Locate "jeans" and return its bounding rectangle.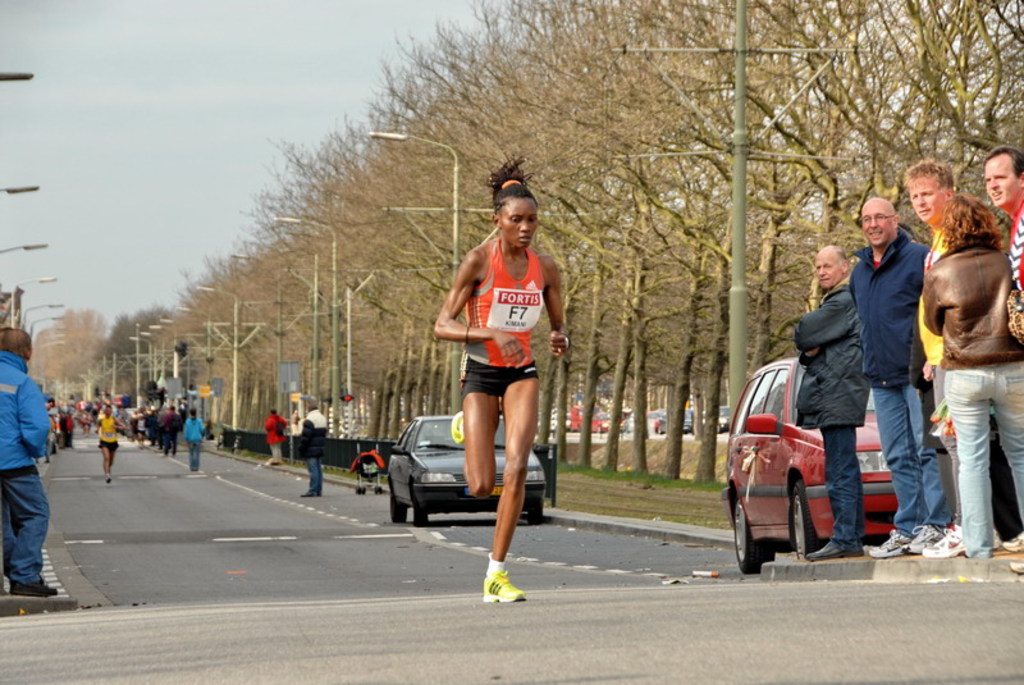
left=831, top=424, right=860, bottom=542.
